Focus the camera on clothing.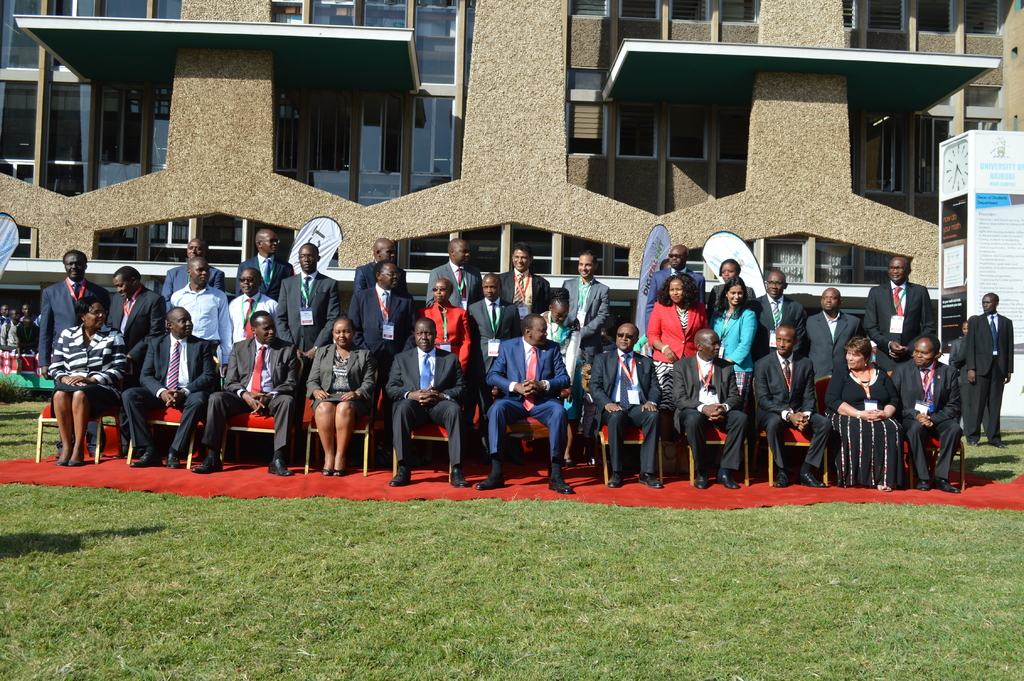
Focus region: x1=172, y1=283, x2=228, y2=330.
